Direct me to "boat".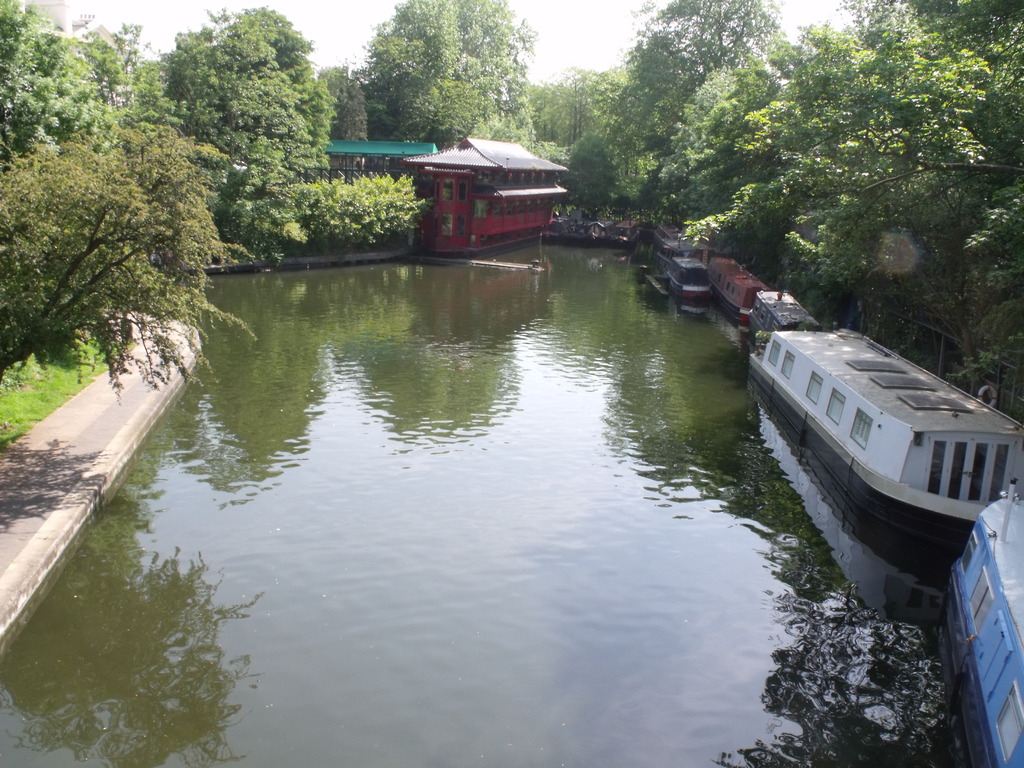
Direction: {"x1": 747, "y1": 278, "x2": 826, "y2": 345}.
